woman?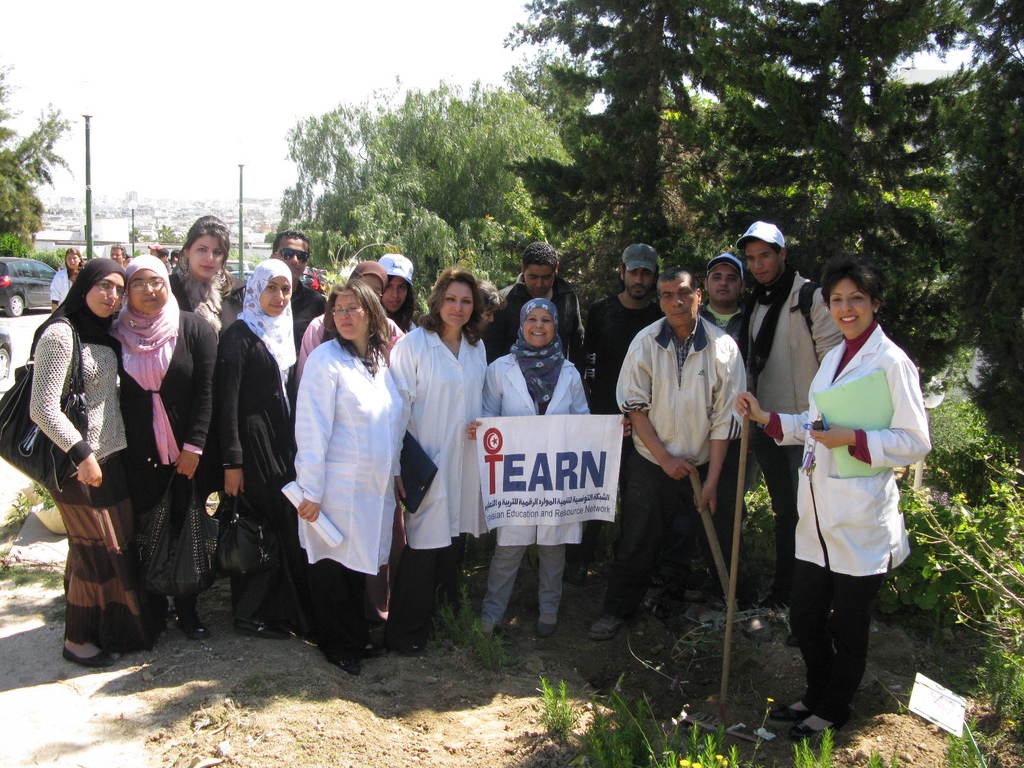
left=293, top=276, right=399, bottom=675
